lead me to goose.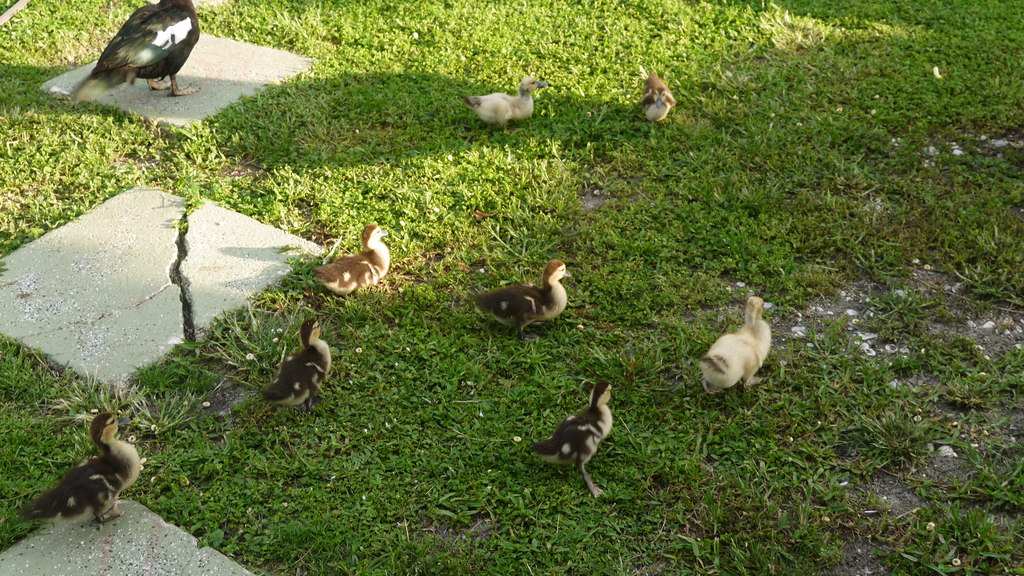
Lead to detection(465, 76, 547, 125).
